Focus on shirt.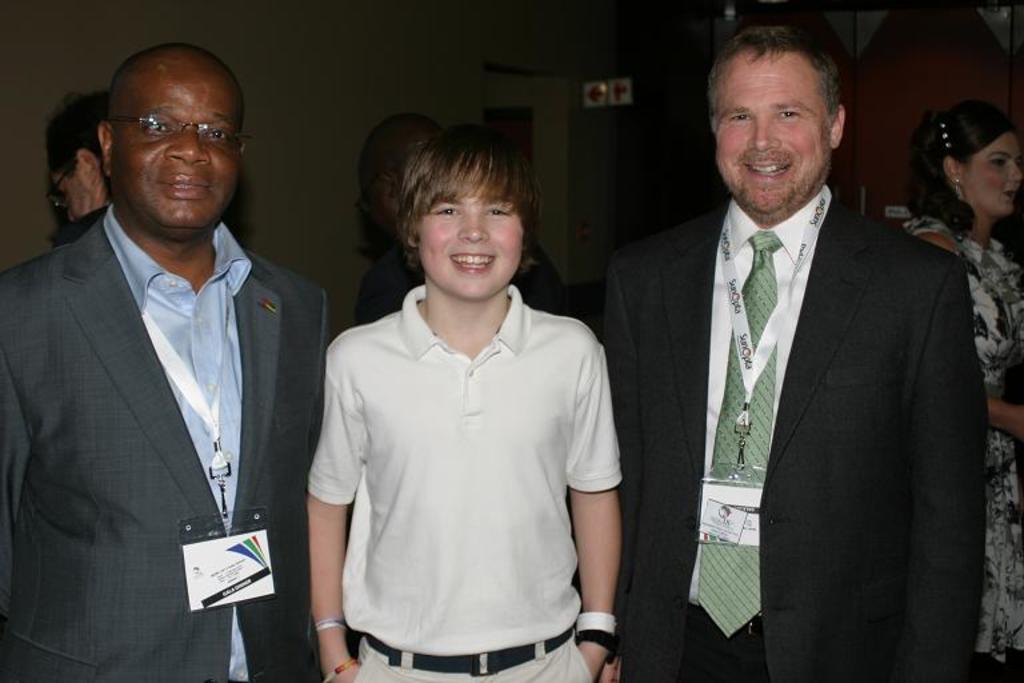
Focused at locate(107, 217, 264, 682).
